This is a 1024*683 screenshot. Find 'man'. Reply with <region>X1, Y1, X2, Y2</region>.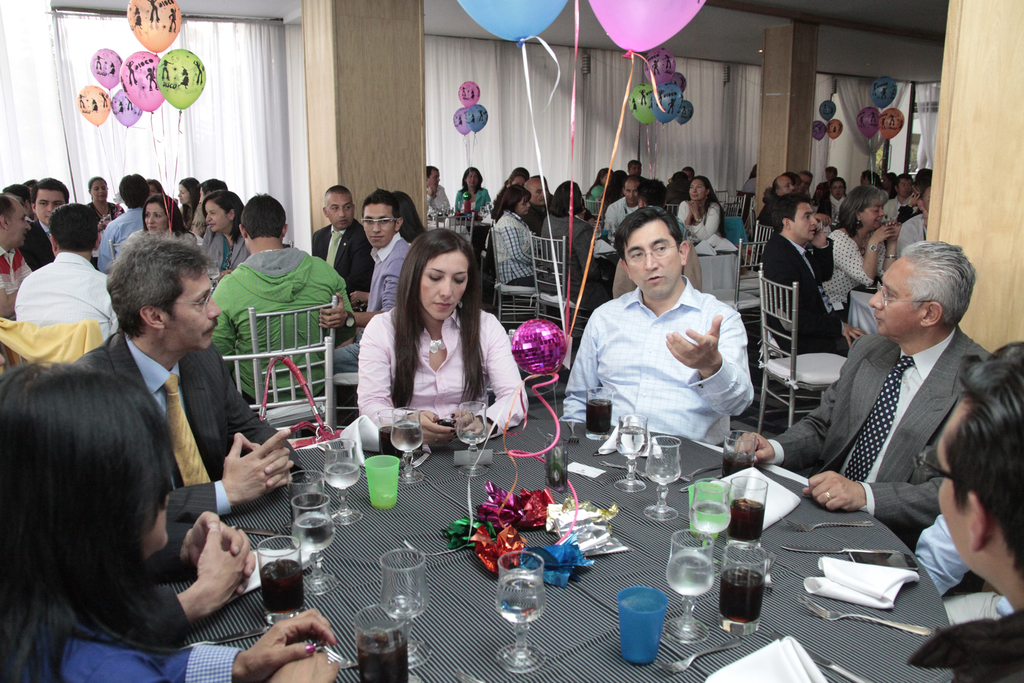
<region>99, 175, 152, 276</region>.
